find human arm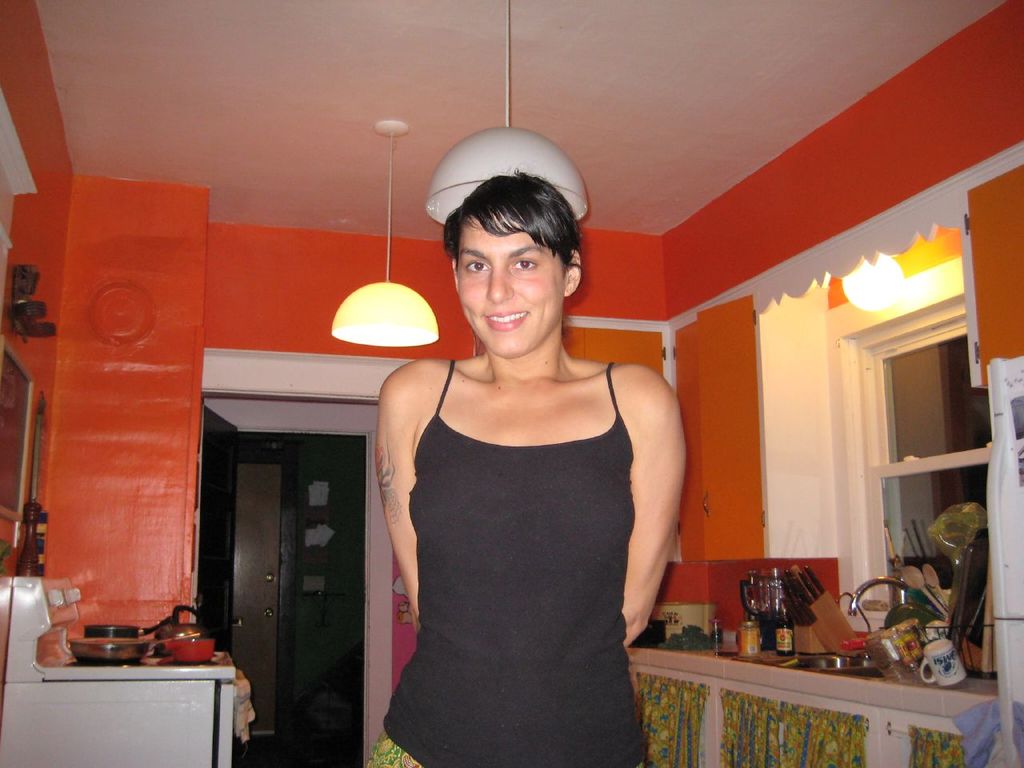
[x1=592, y1=358, x2=699, y2=659]
